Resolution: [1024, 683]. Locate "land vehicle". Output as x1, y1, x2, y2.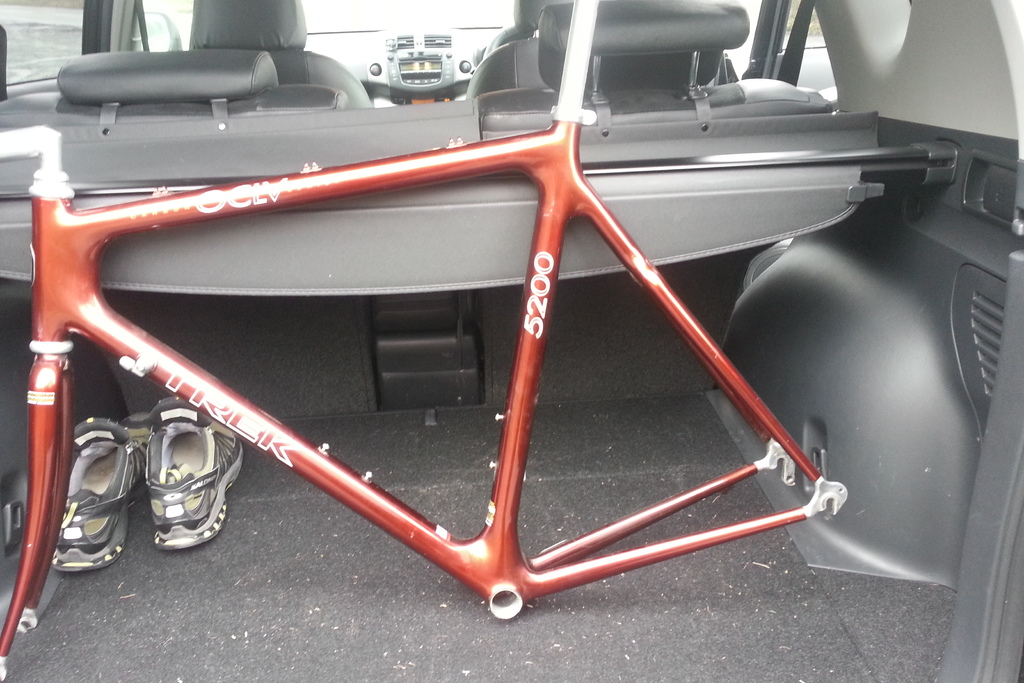
0, 0, 1023, 682.
